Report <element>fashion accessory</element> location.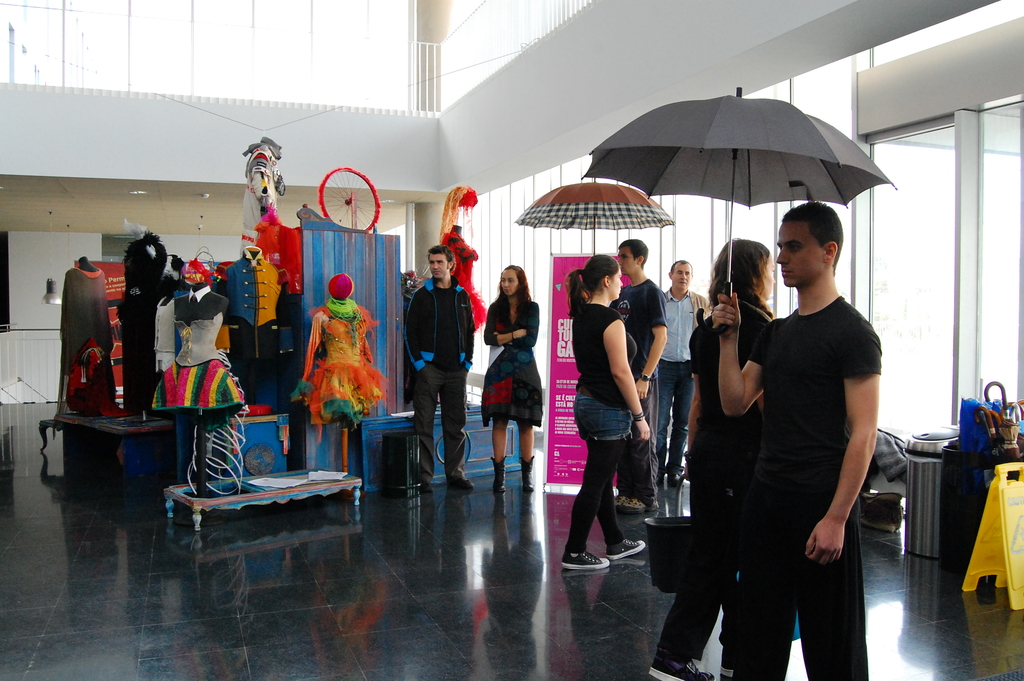
Report: locate(632, 411, 643, 416).
